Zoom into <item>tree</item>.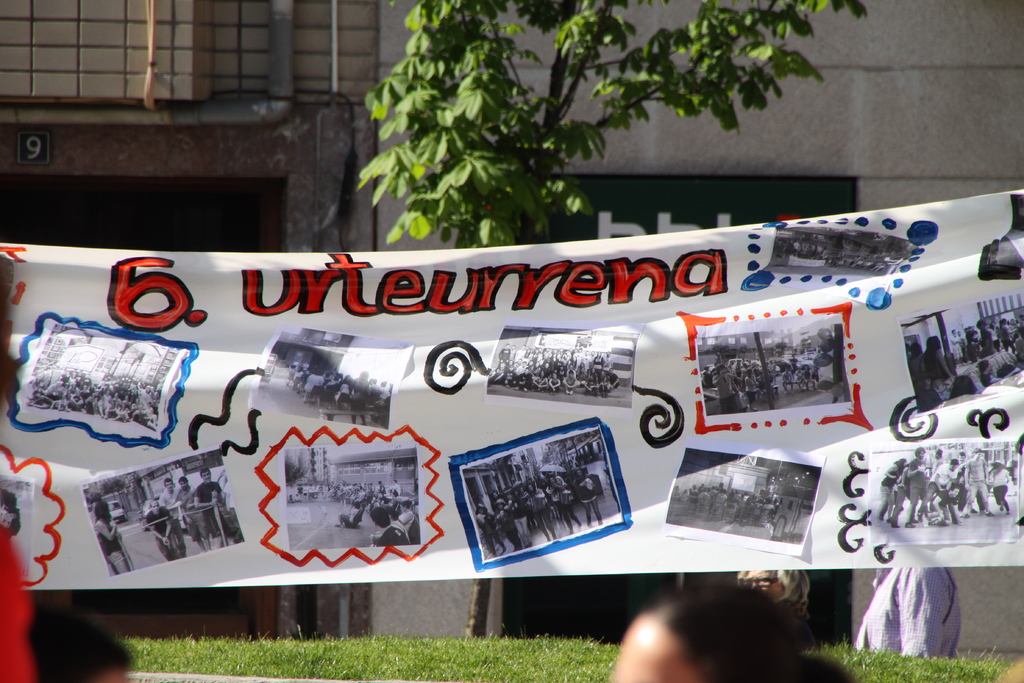
Zoom target: [x1=345, y1=0, x2=872, y2=643].
